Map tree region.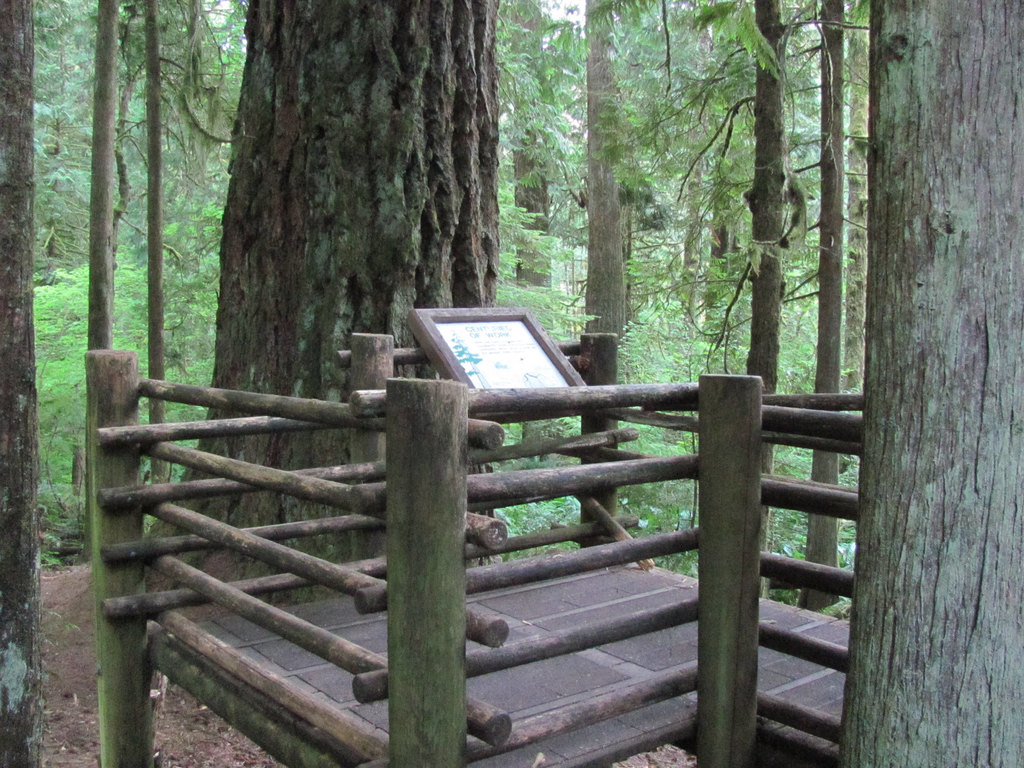
Mapped to box(588, 0, 879, 616).
